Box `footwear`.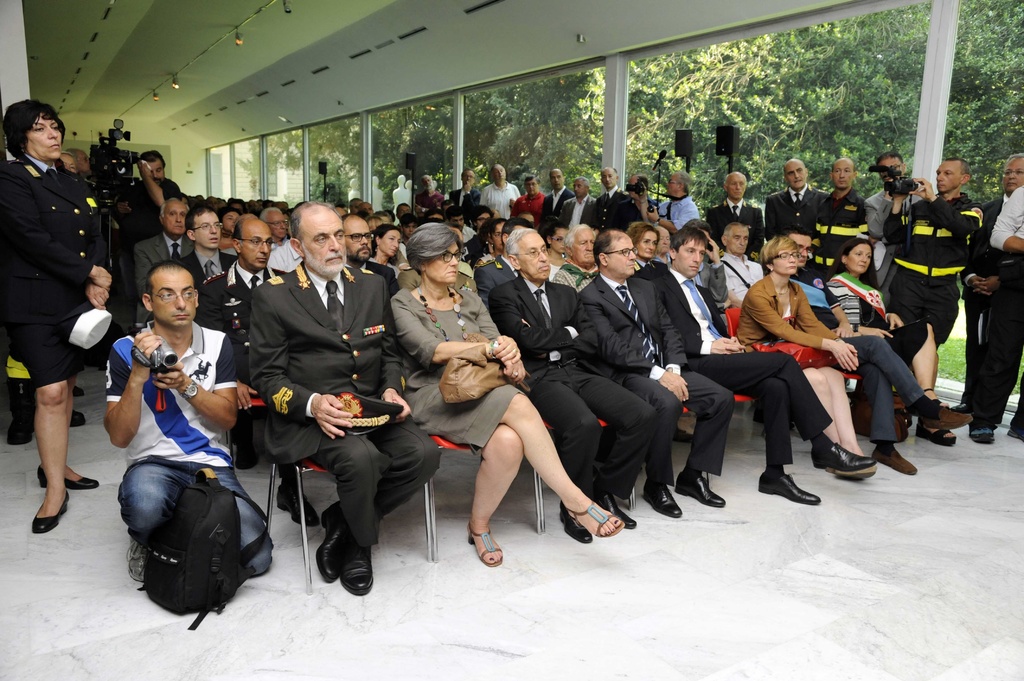
bbox=(72, 387, 84, 397).
